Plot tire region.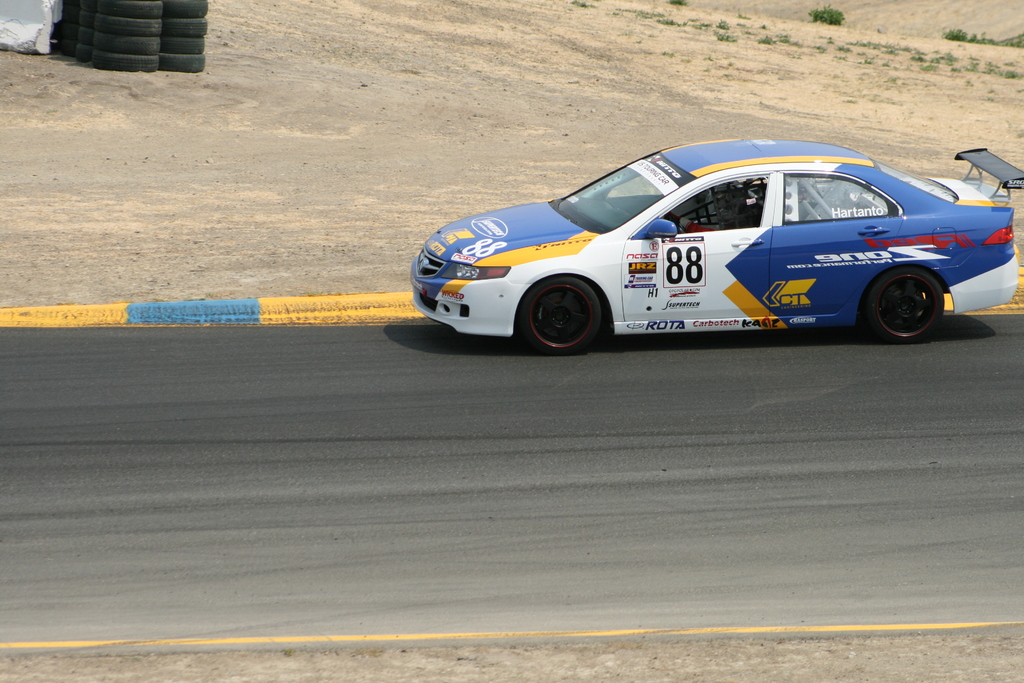
Plotted at (x1=520, y1=270, x2=598, y2=352).
